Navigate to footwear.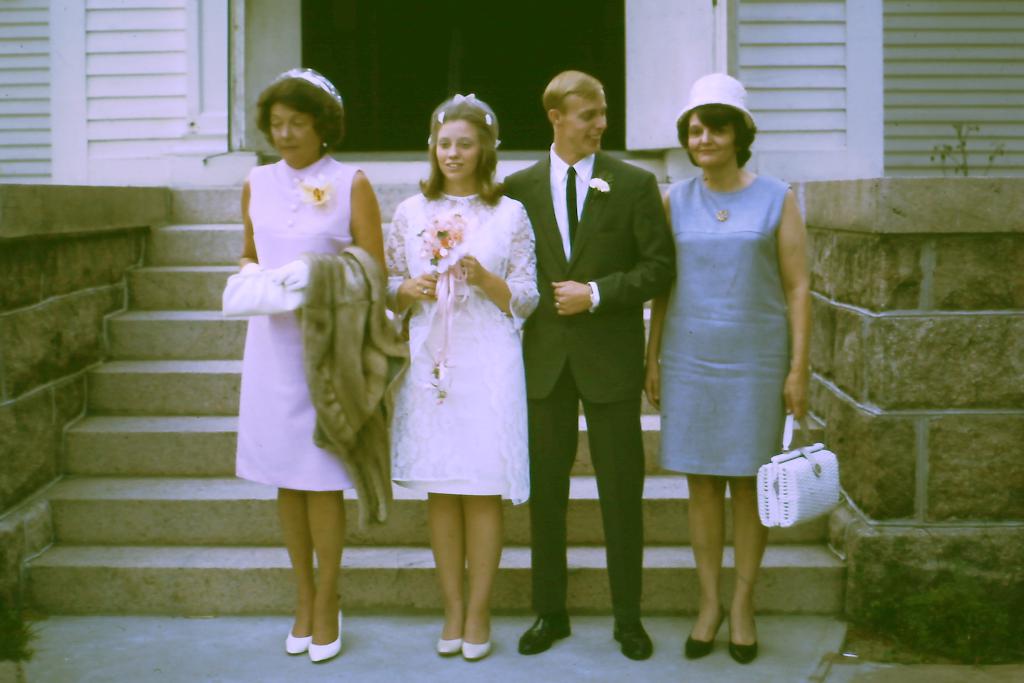
Navigation target: locate(609, 617, 653, 660).
